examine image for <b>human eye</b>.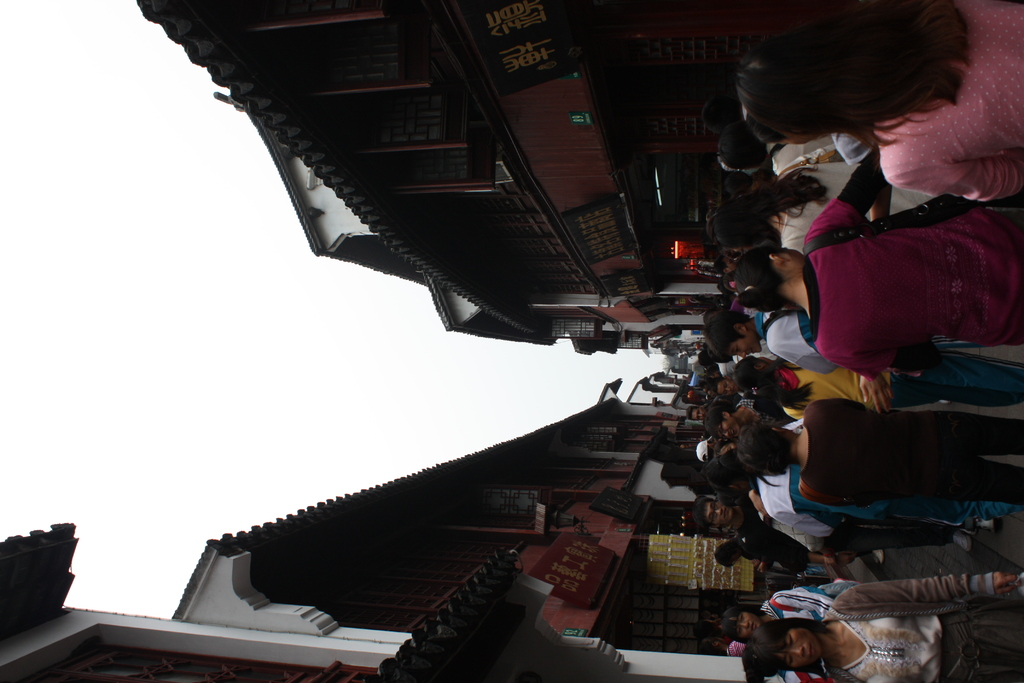
Examination result: left=710, top=514, right=716, bottom=522.
